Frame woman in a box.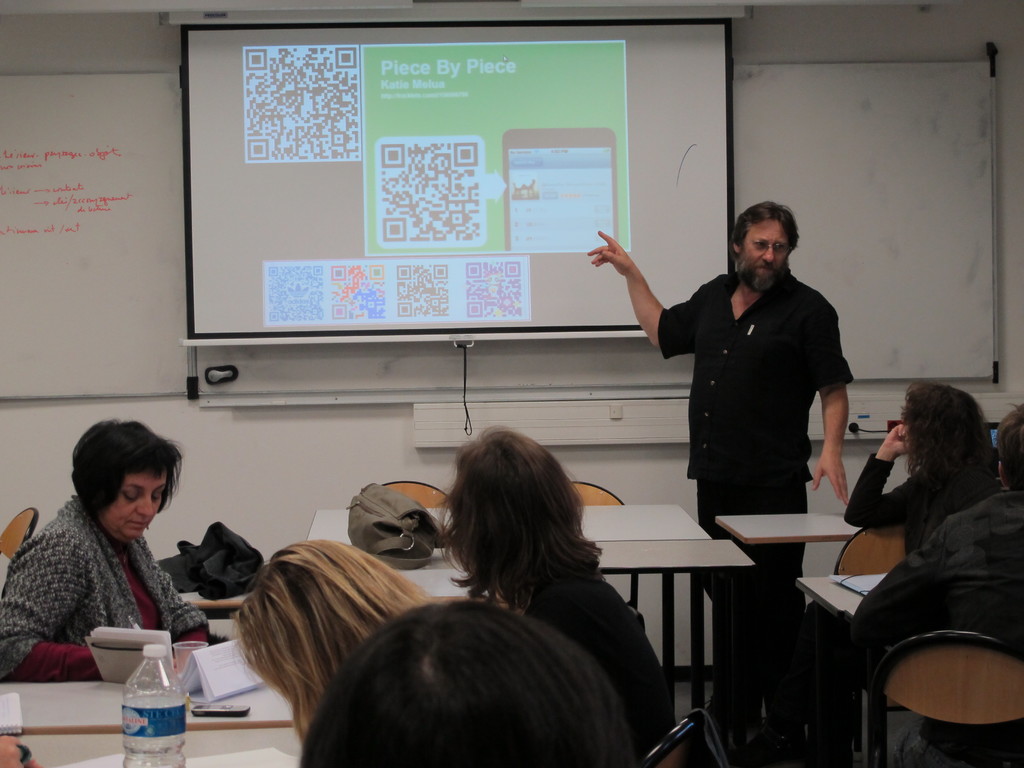
(x1=436, y1=425, x2=673, y2=745).
